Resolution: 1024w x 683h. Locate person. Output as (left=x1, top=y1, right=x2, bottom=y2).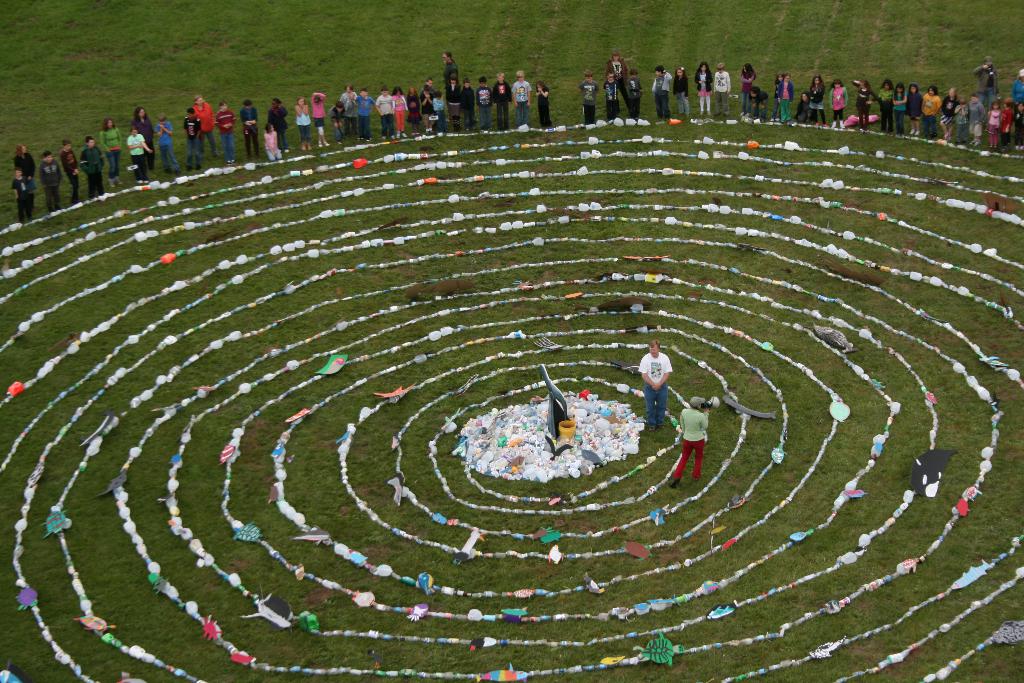
(left=124, top=131, right=147, bottom=178).
